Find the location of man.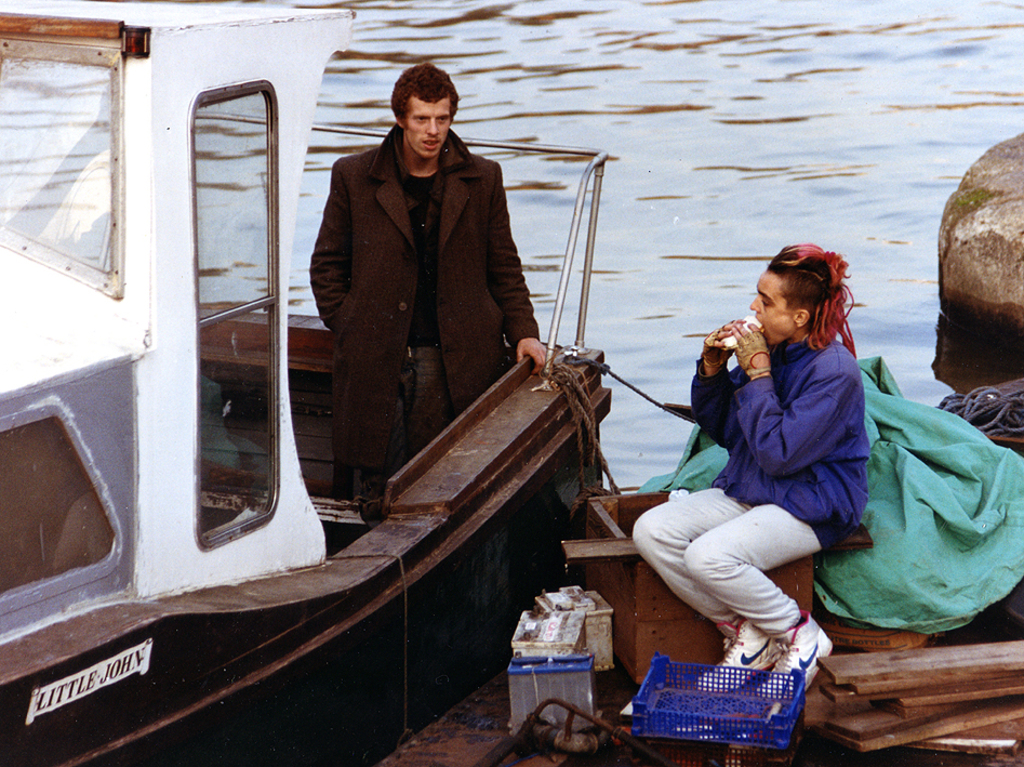
Location: bbox=[291, 59, 553, 478].
